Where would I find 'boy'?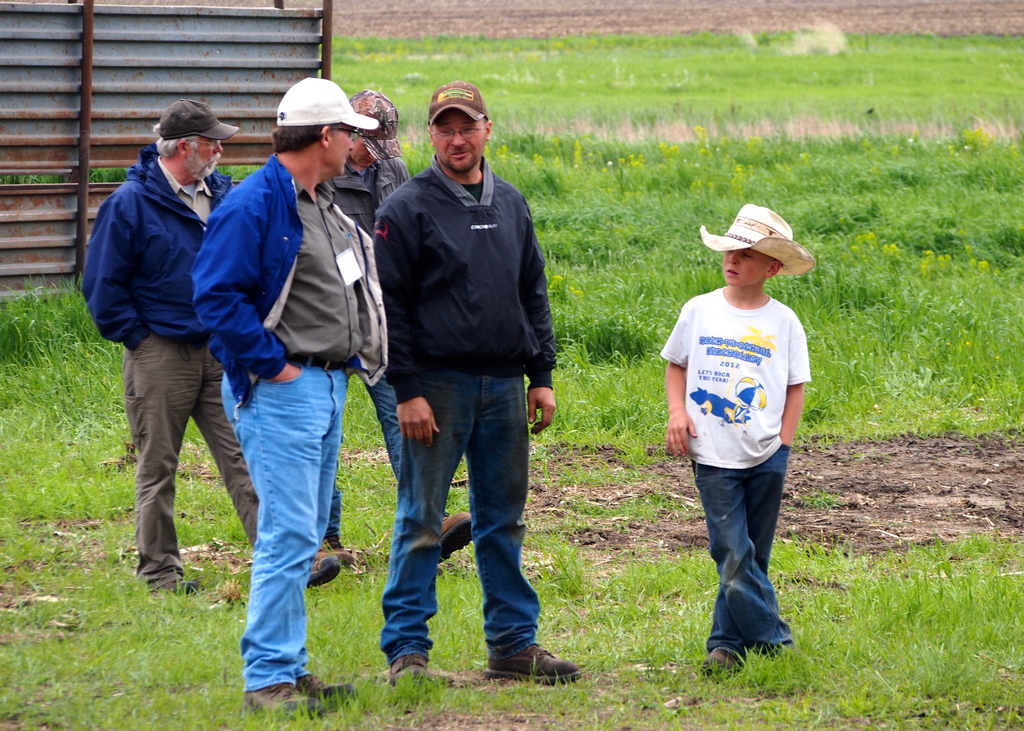
At pyautogui.locateOnScreen(671, 220, 817, 675).
